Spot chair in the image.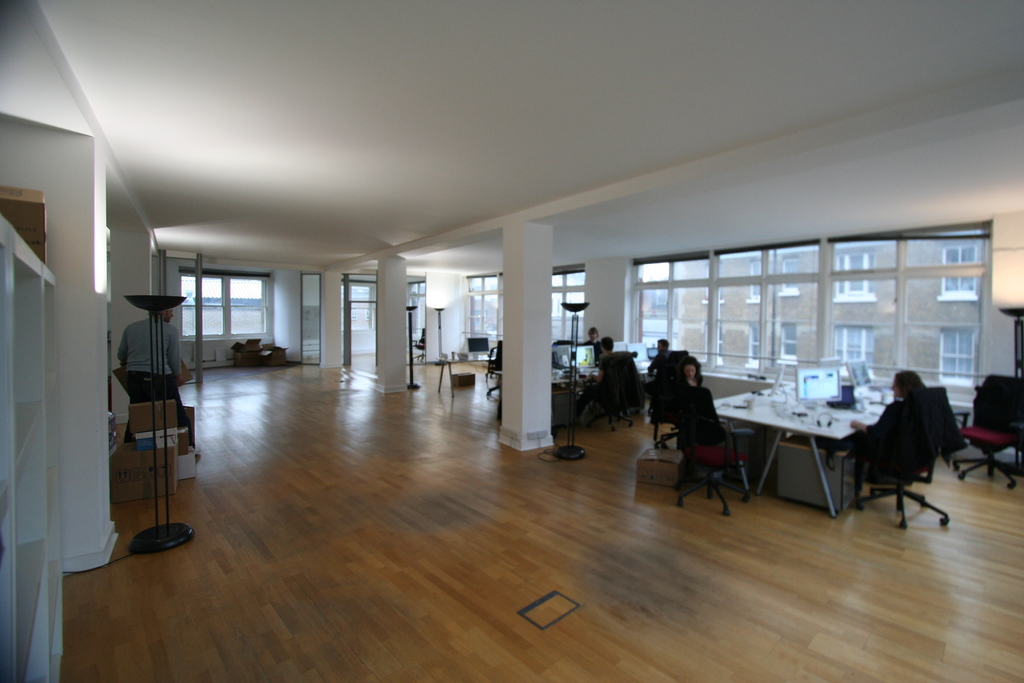
chair found at box=[650, 383, 699, 450].
